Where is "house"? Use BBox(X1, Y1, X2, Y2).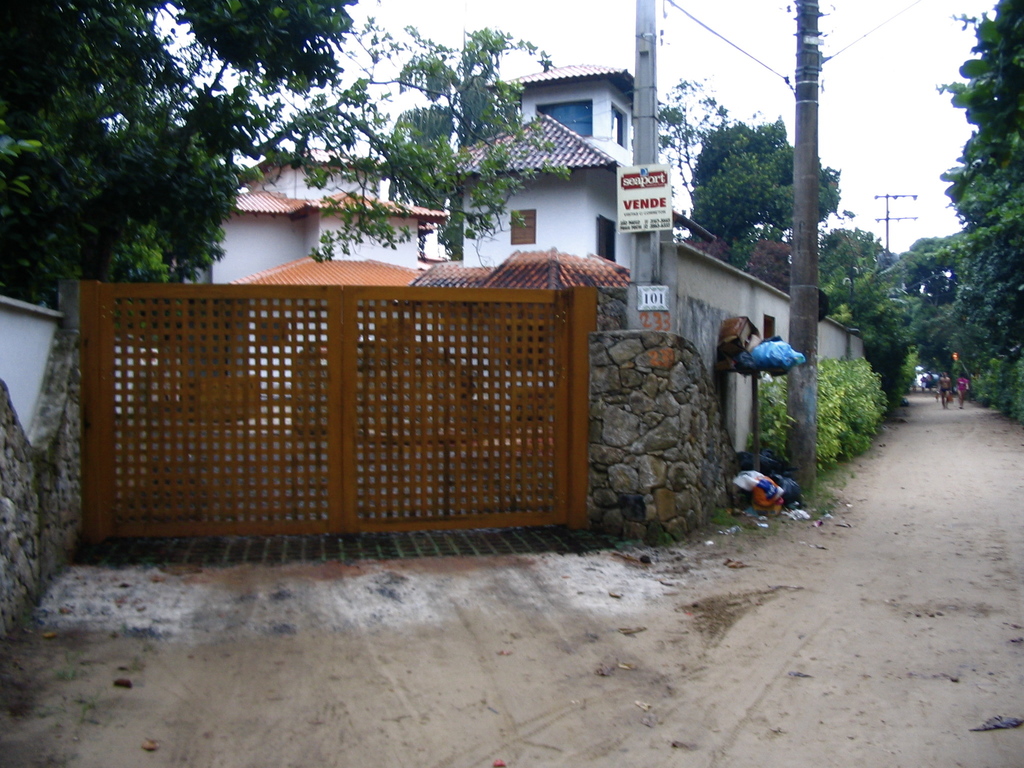
BBox(181, 61, 662, 406).
